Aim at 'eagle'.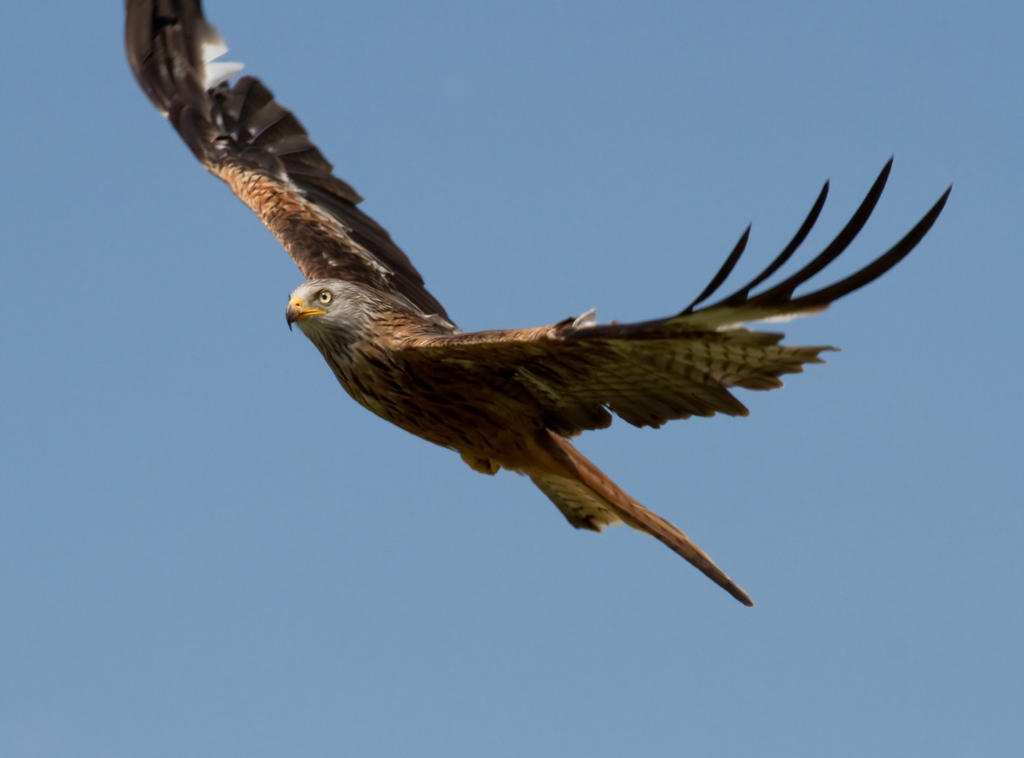
Aimed at <box>123,0,951,606</box>.
